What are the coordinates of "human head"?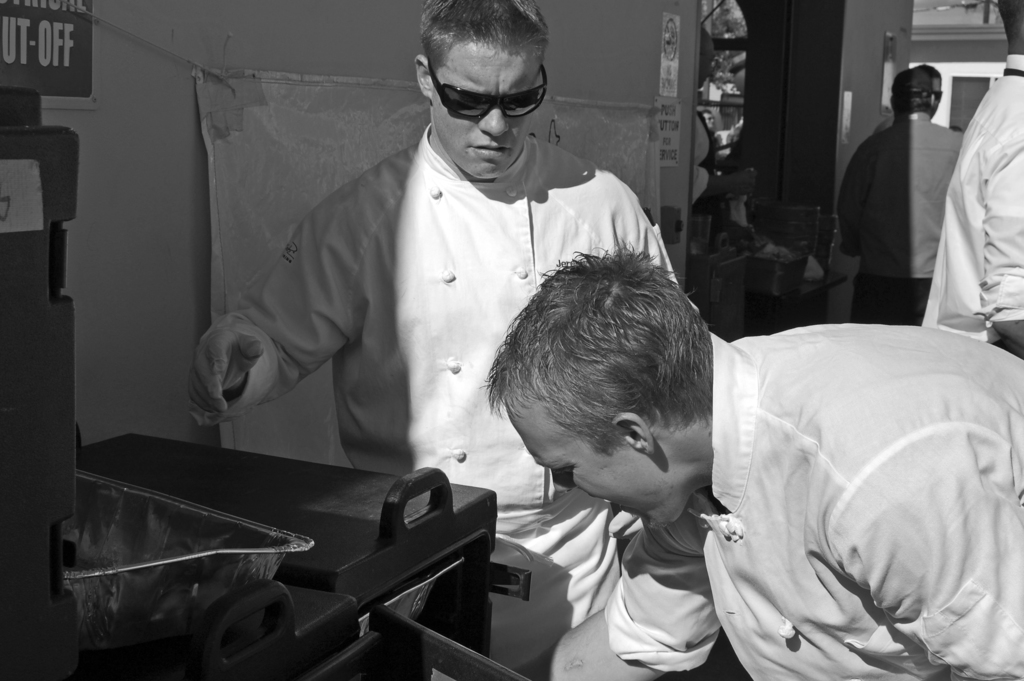
(409,0,550,181).
